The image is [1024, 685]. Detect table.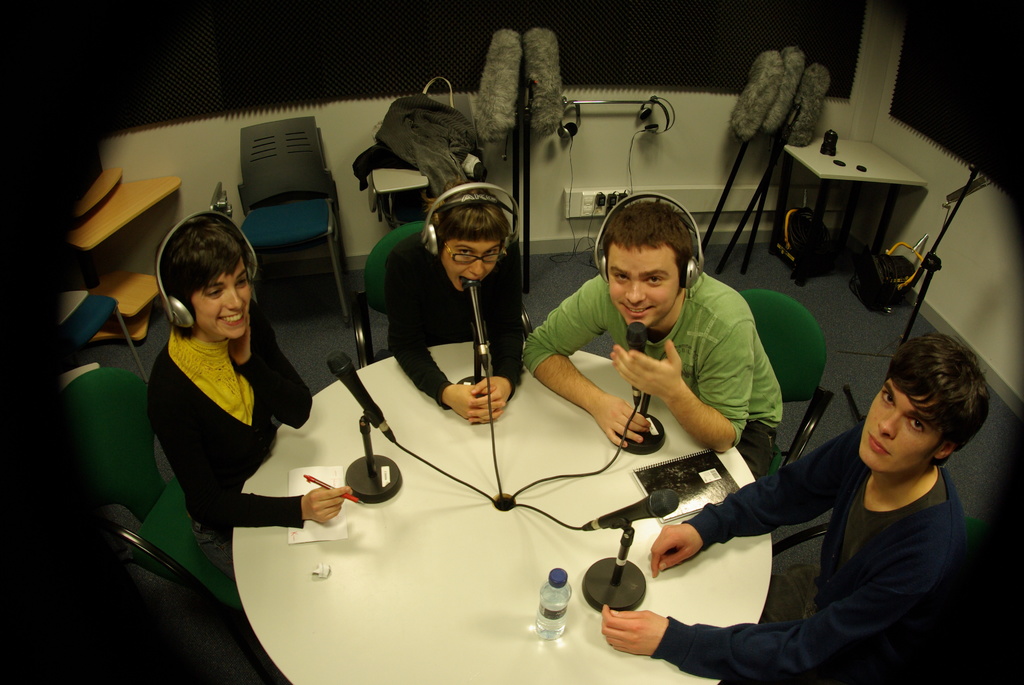
Detection: x1=229, y1=354, x2=763, y2=654.
